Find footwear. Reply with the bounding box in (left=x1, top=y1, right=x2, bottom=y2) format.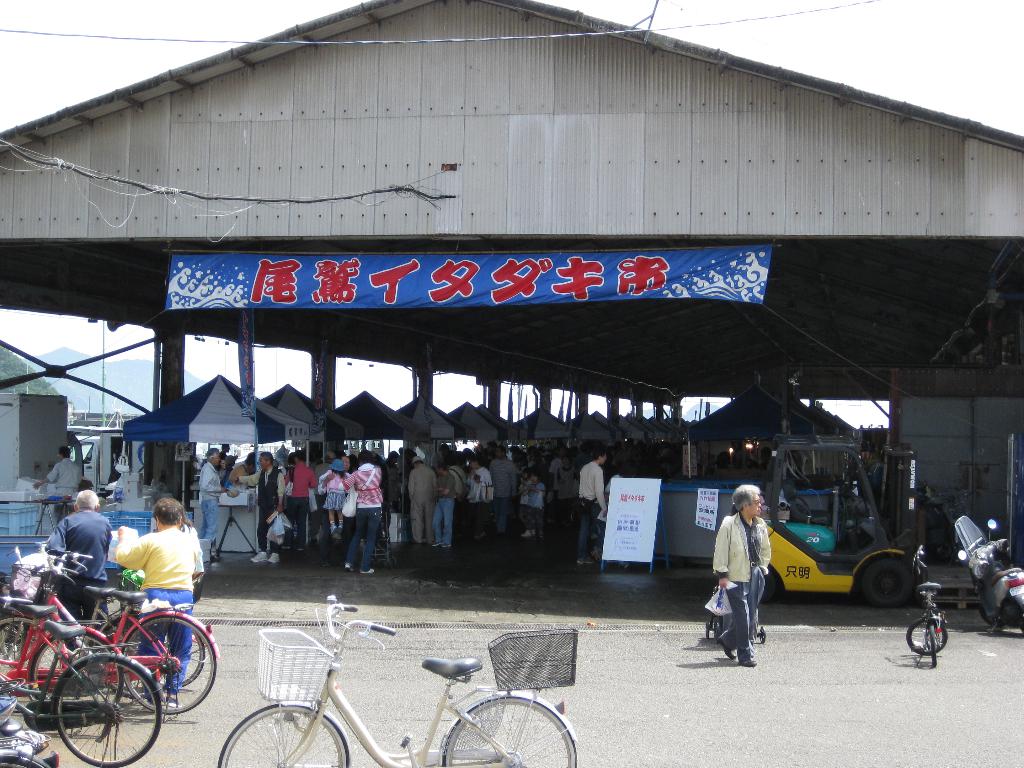
(left=575, top=555, right=593, bottom=566).
